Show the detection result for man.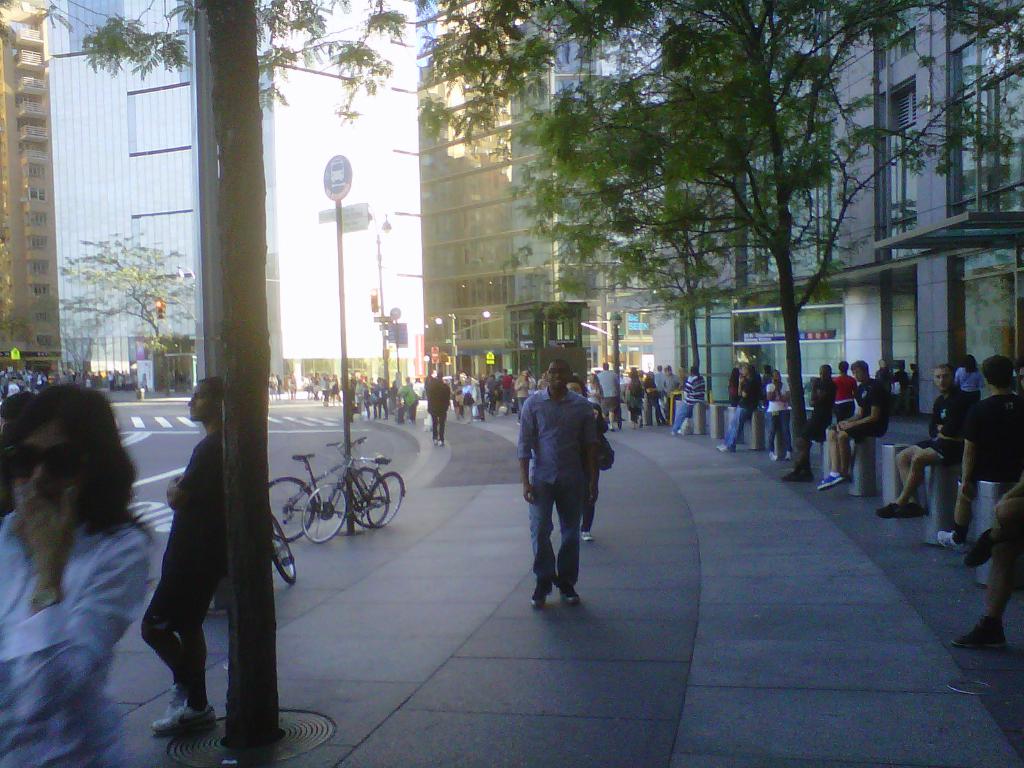
x1=515, y1=356, x2=600, y2=610.
